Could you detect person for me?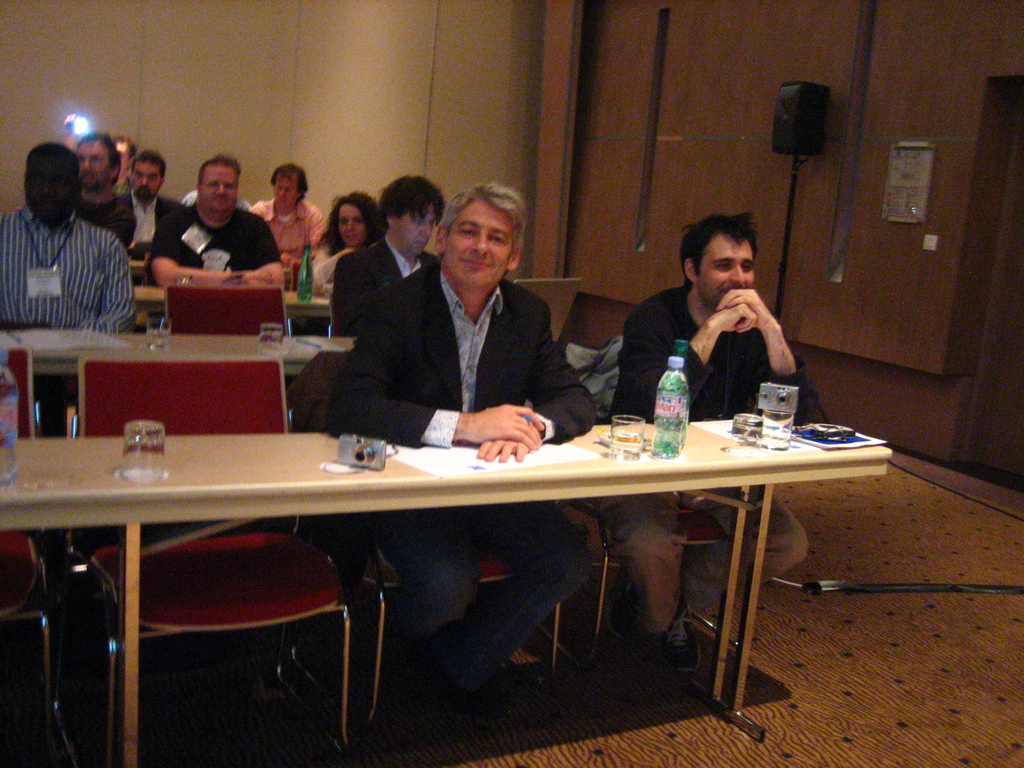
Detection result: [597,217,828,710].
